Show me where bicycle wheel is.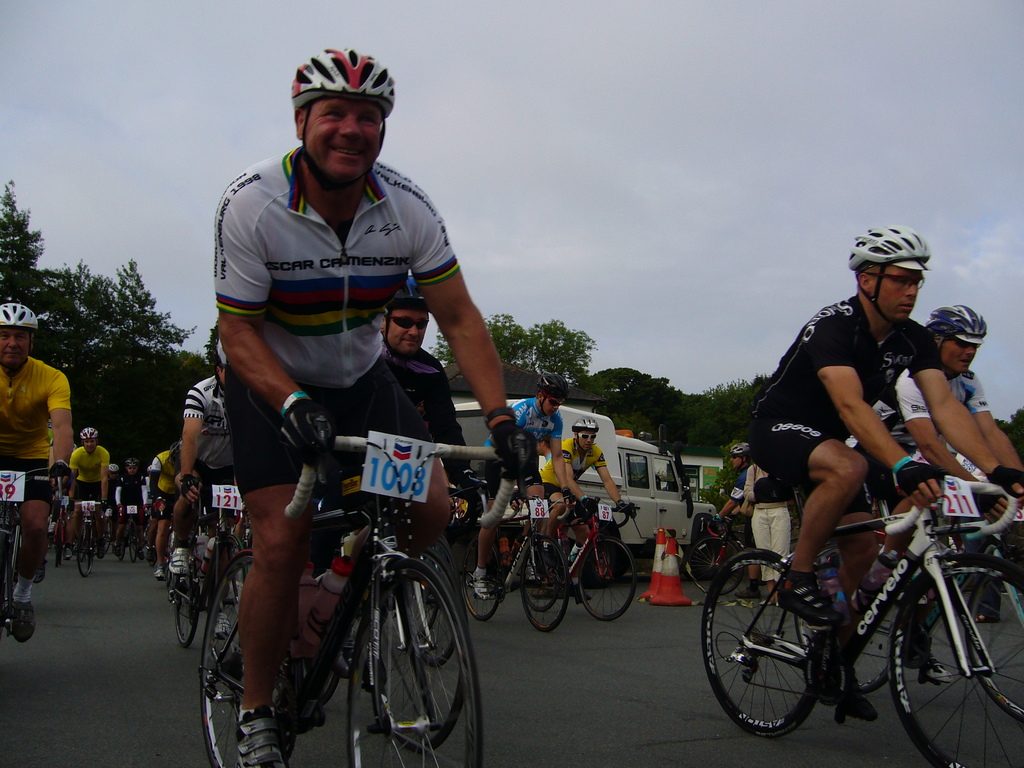
bicycle wheel is at x1=344 y1=557 x2=483 y2=767.
